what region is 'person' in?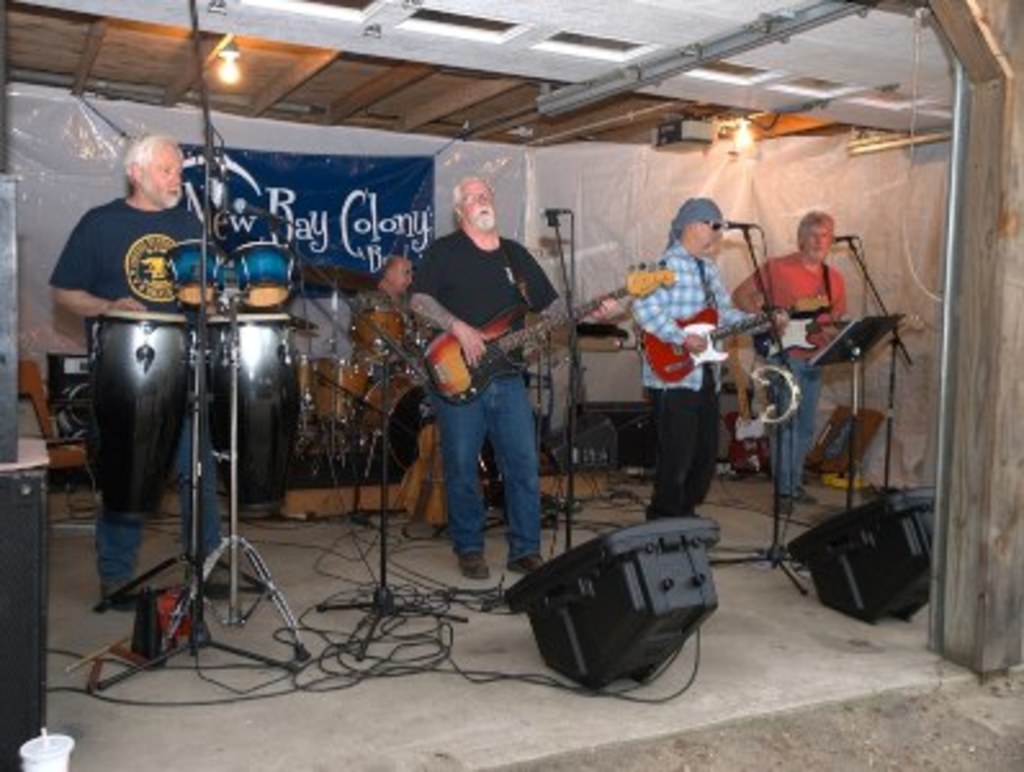
49 136 232 612.
